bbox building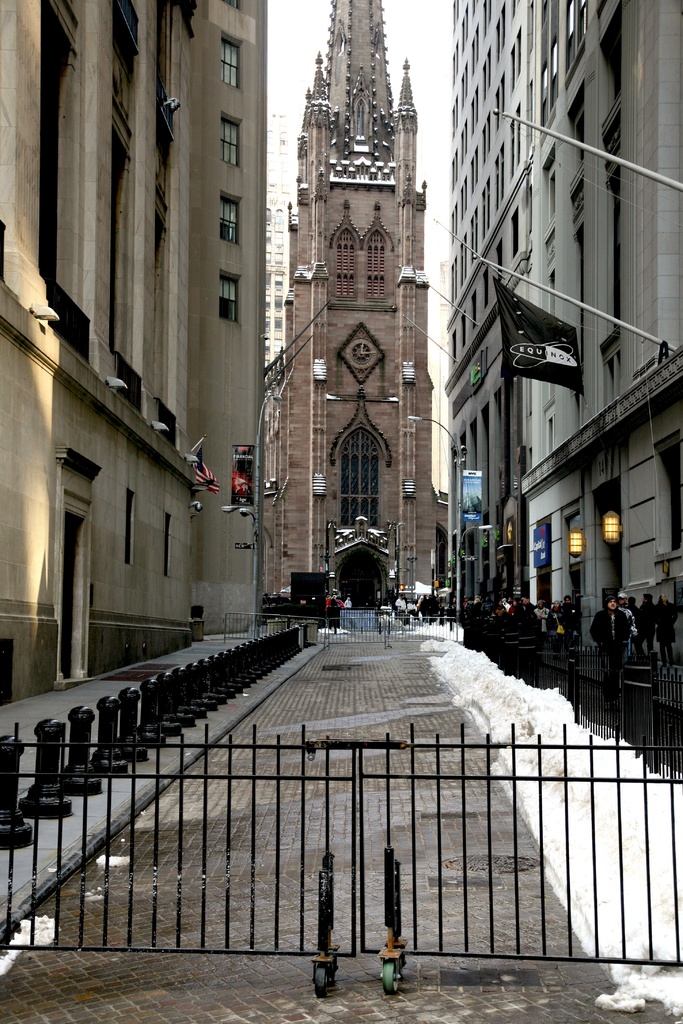
(left=262, top=0, right=447, bottom=620)
